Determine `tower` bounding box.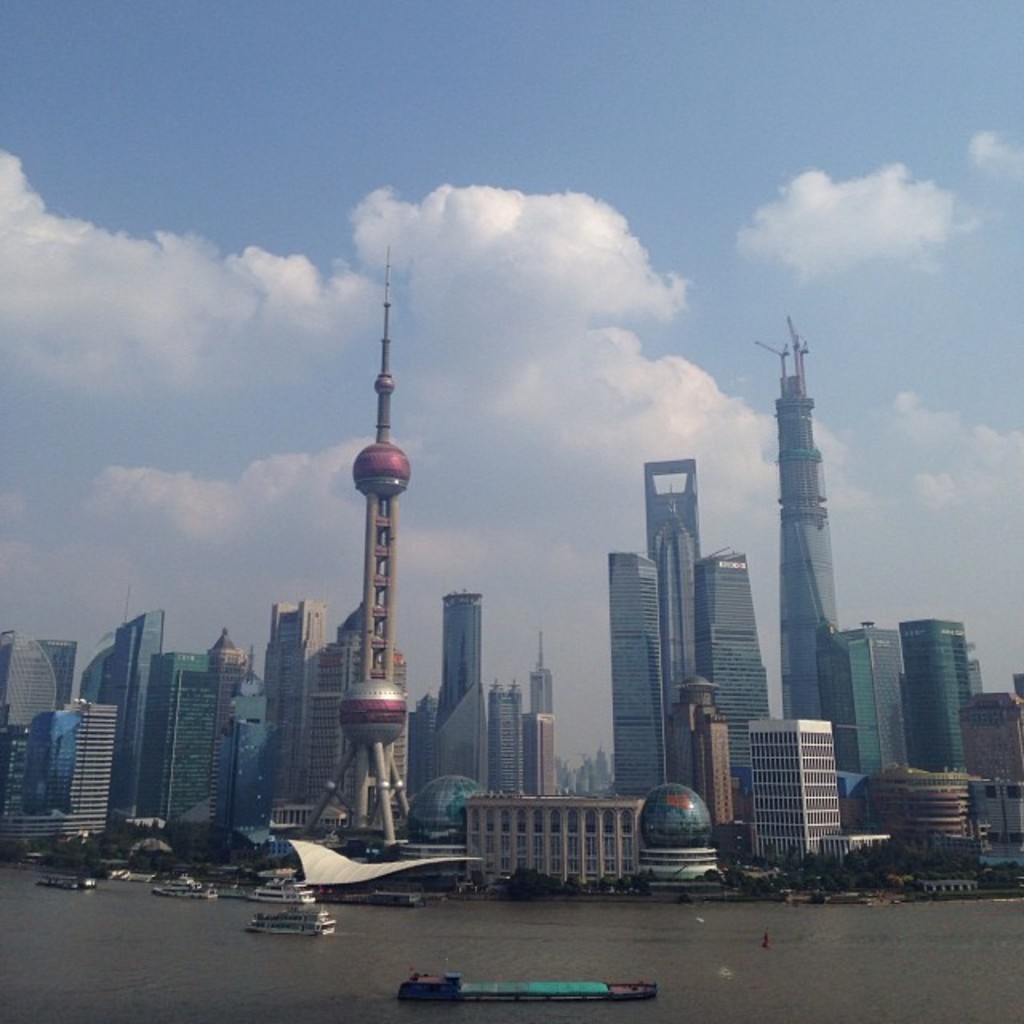
Determined: select_region(408, 702, 445, 810).
